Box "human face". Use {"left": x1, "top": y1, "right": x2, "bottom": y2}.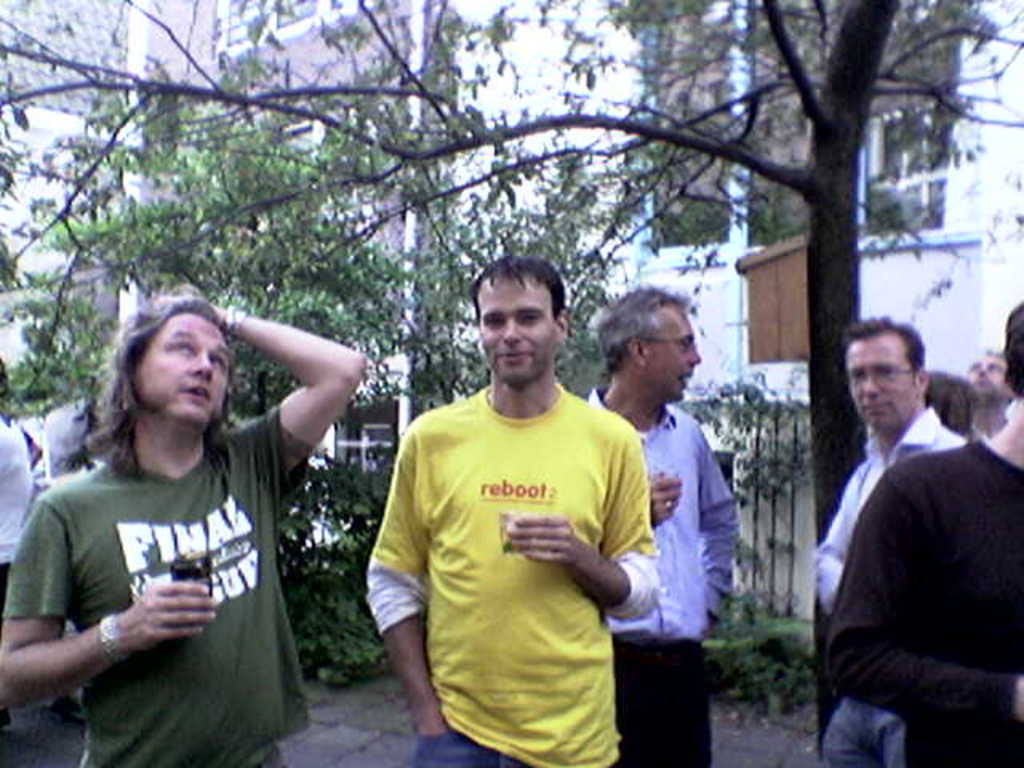
{"left": 470, "top": 278, "right": 552, "bottom": 384}.
